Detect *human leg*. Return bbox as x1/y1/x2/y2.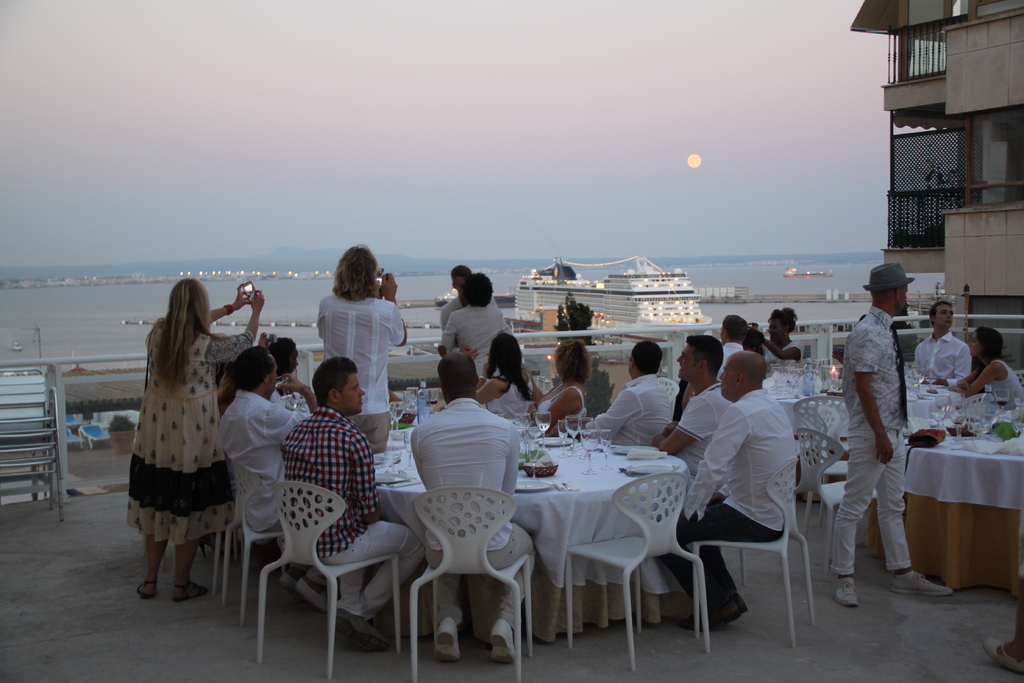
422/559/468/657.
